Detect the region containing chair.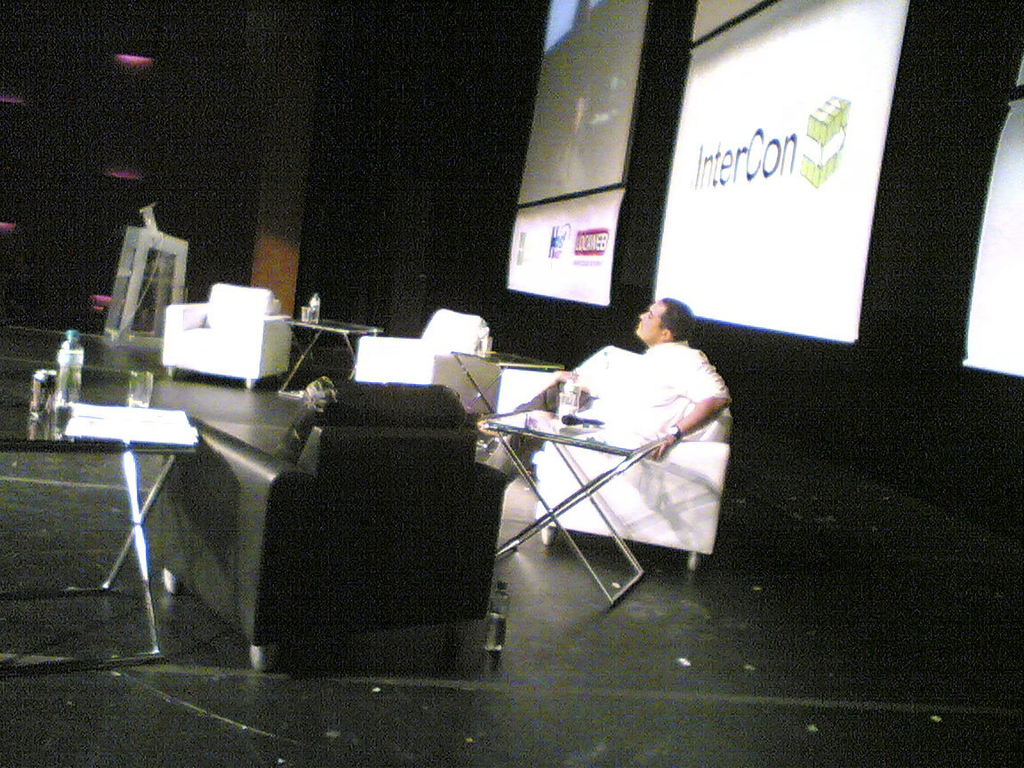
164, 280, 290, 388.
